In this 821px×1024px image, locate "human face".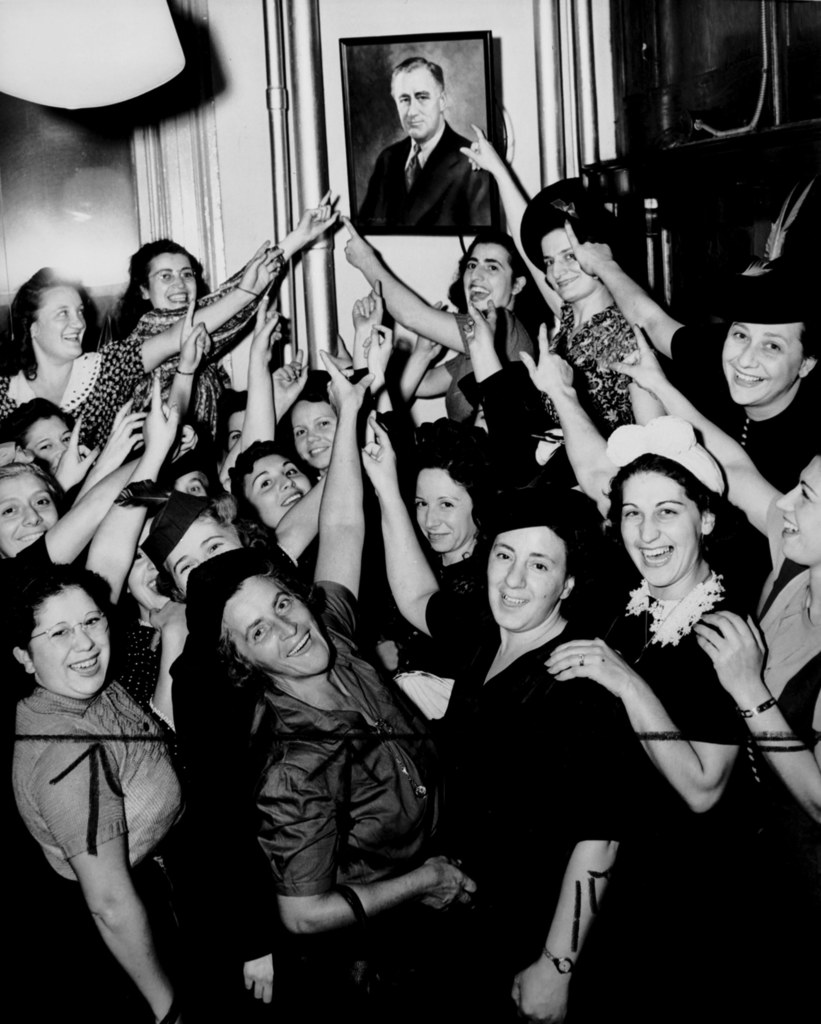
Bounding box: left=392, top=69, right=441, bottom=143.
